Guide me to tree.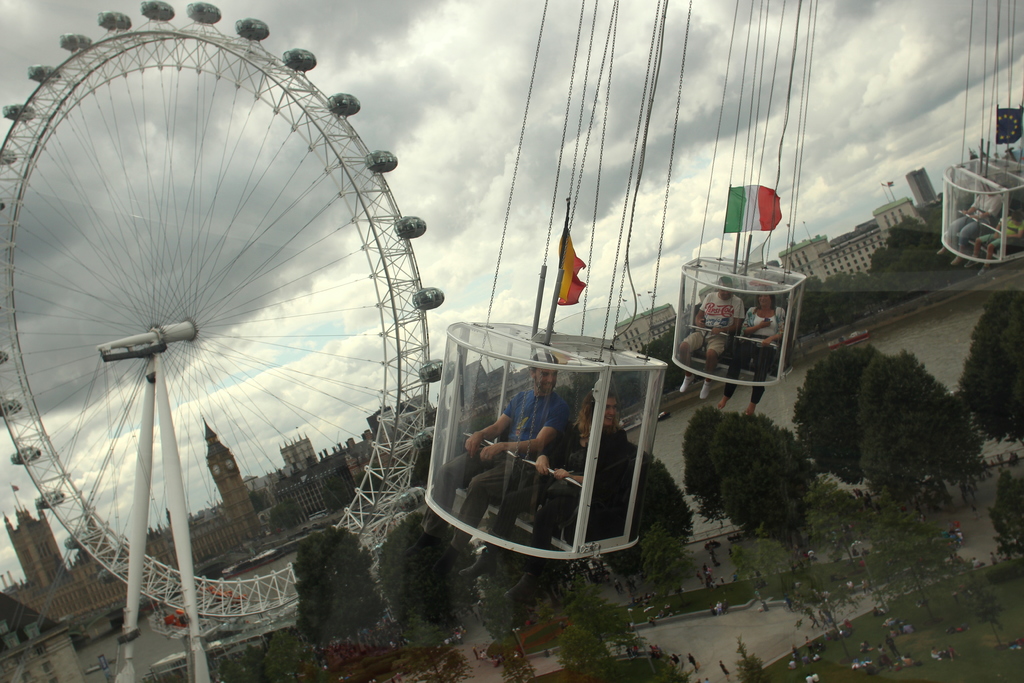
Guidance: 290, 525, 388, 656.
